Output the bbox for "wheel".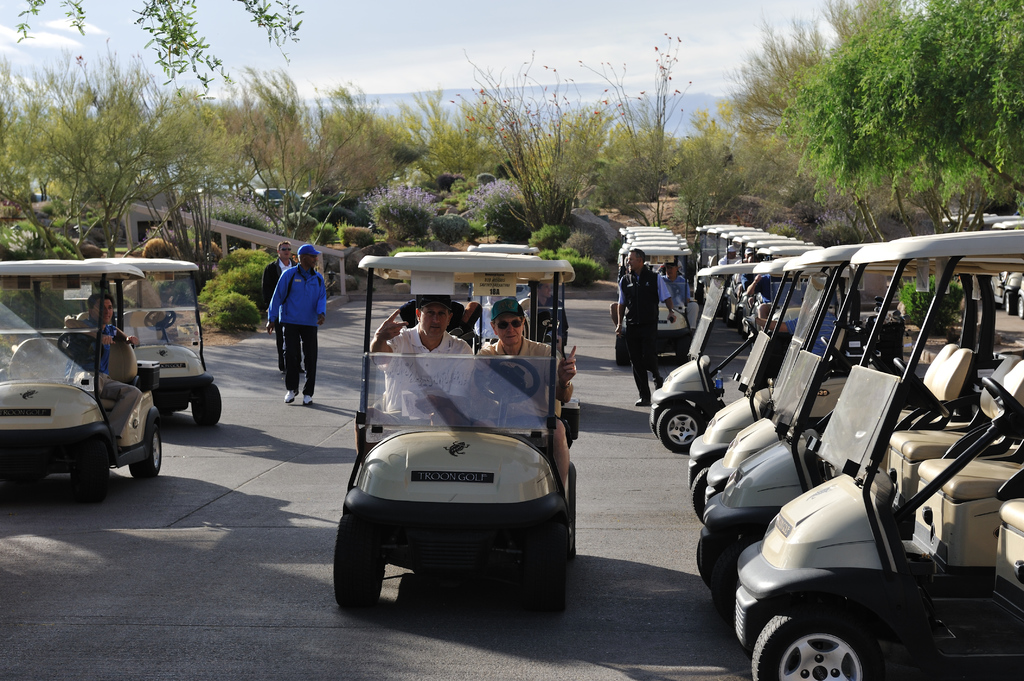
locate(332, 532, 392, 607).
